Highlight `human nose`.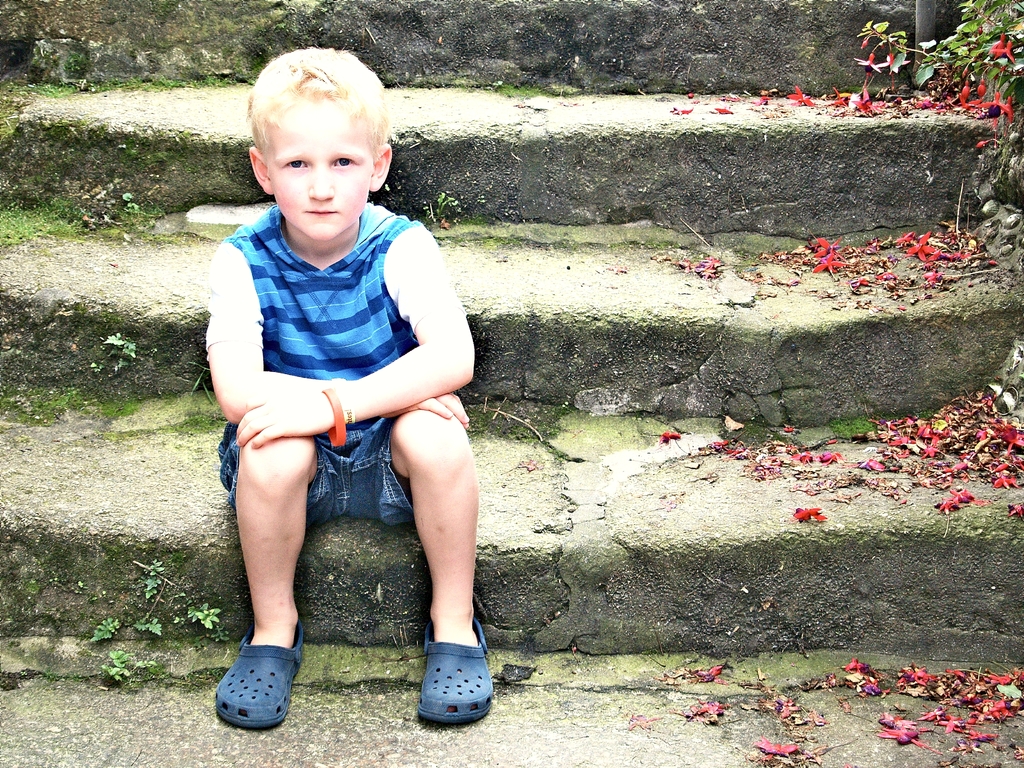
Highlighted region: box=[311, 162, 333, 200].
